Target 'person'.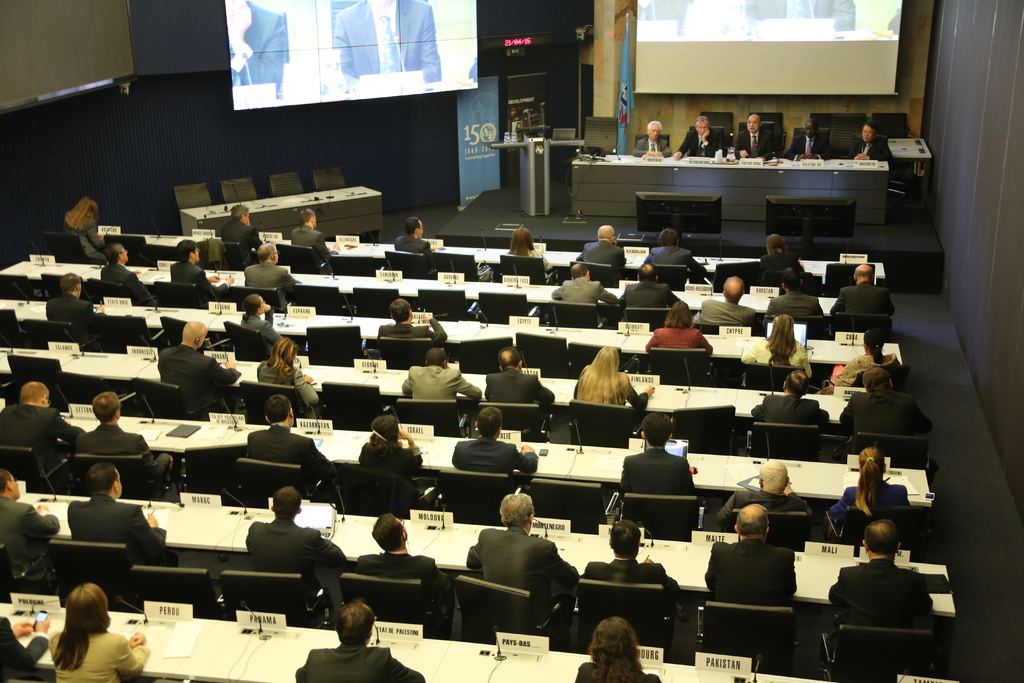
Target region: x1=643 y1=295 x2=717 y2=358.
